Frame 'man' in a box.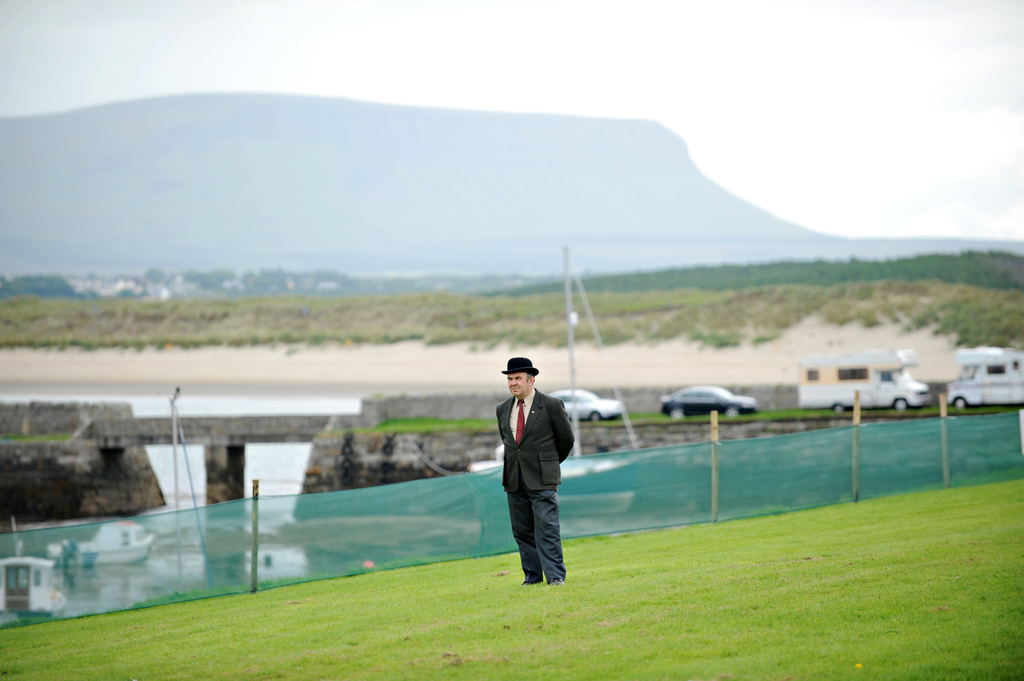
[x1=491, y1=352, x2=583, y2=588].
